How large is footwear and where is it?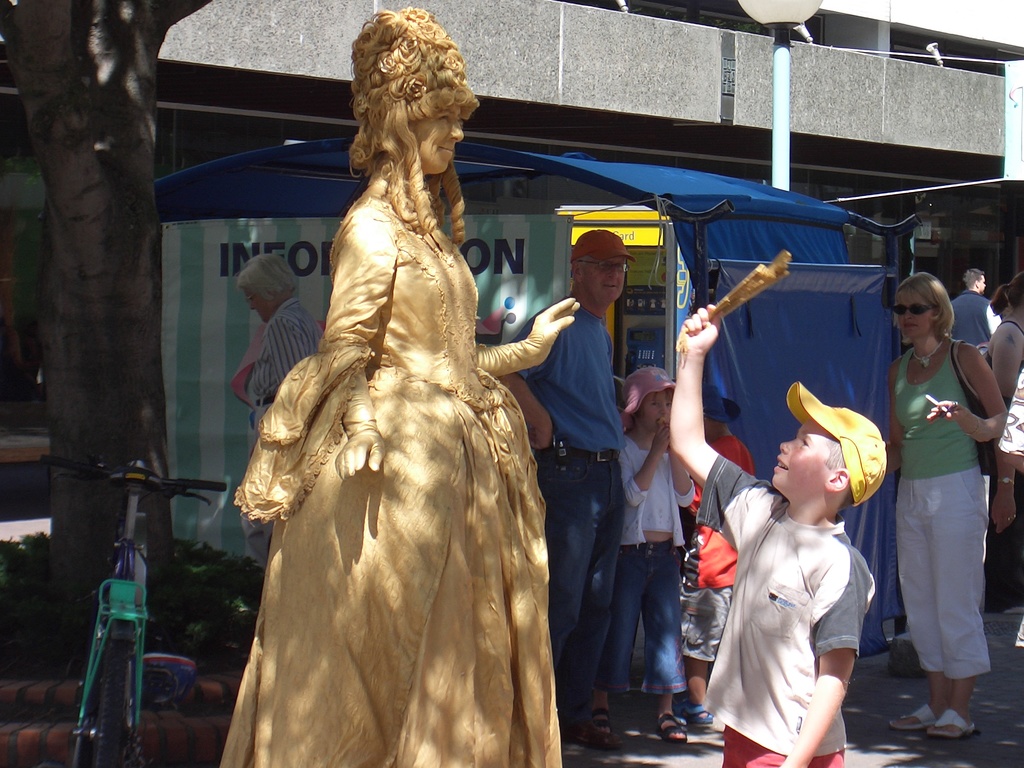
Bounding box: (x1=554, y1=721, x2=634, y2=749).
